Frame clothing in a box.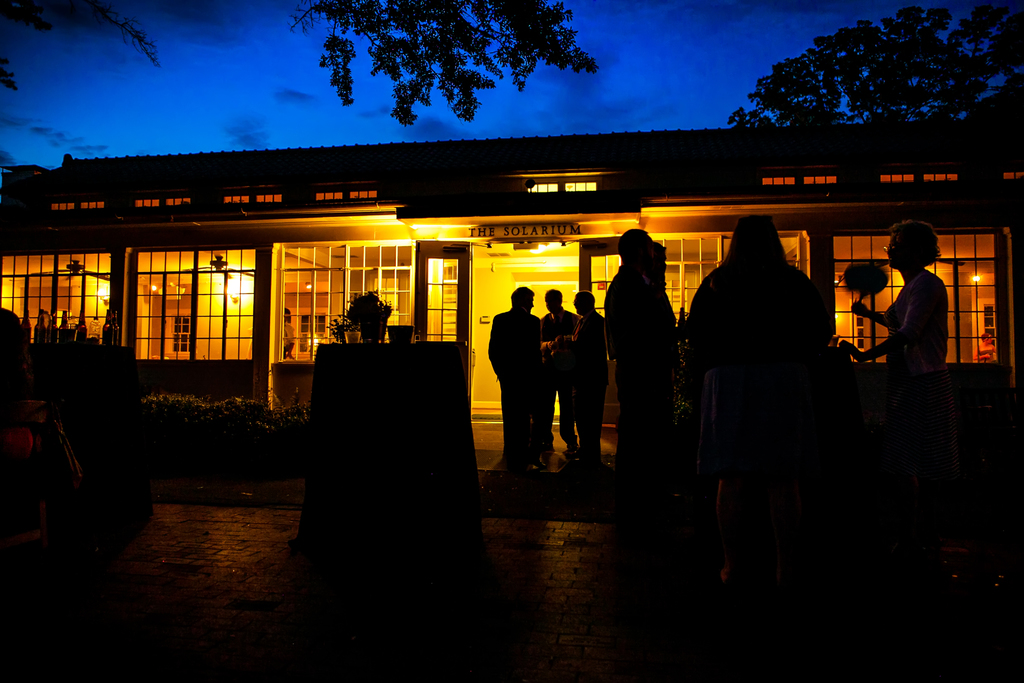
x1=540 y1=310 x2=578 y2=441.
